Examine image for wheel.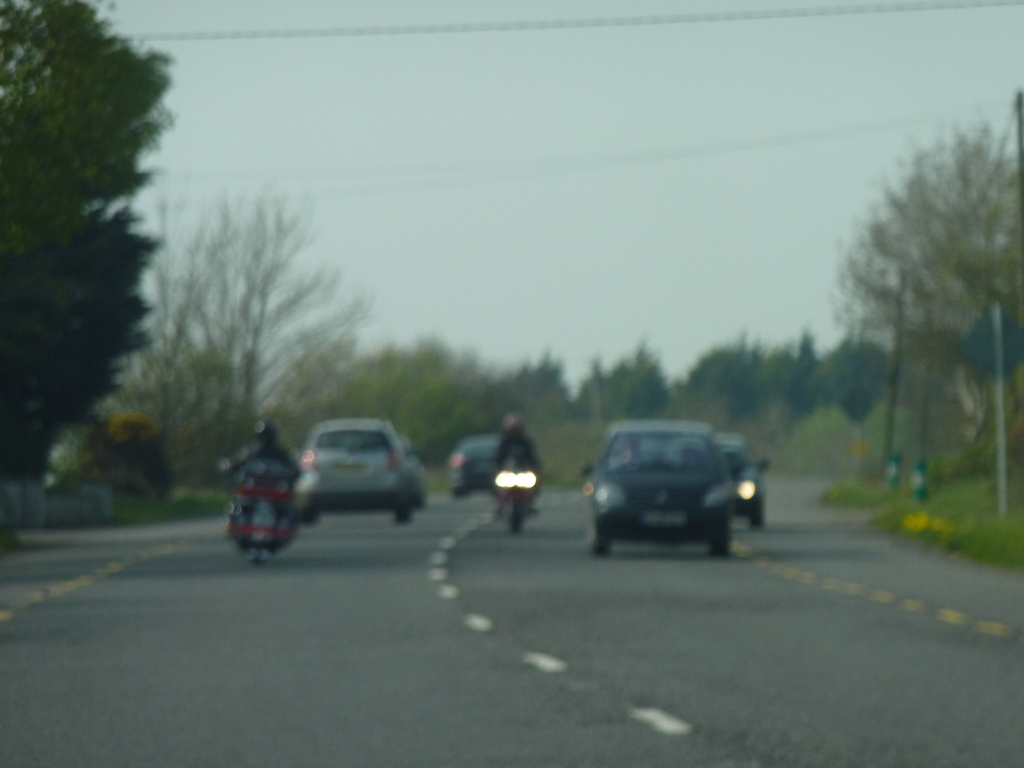
Examination result: {"x1": 584, "y1": 512, "x2": 607, "y2": 553}.
